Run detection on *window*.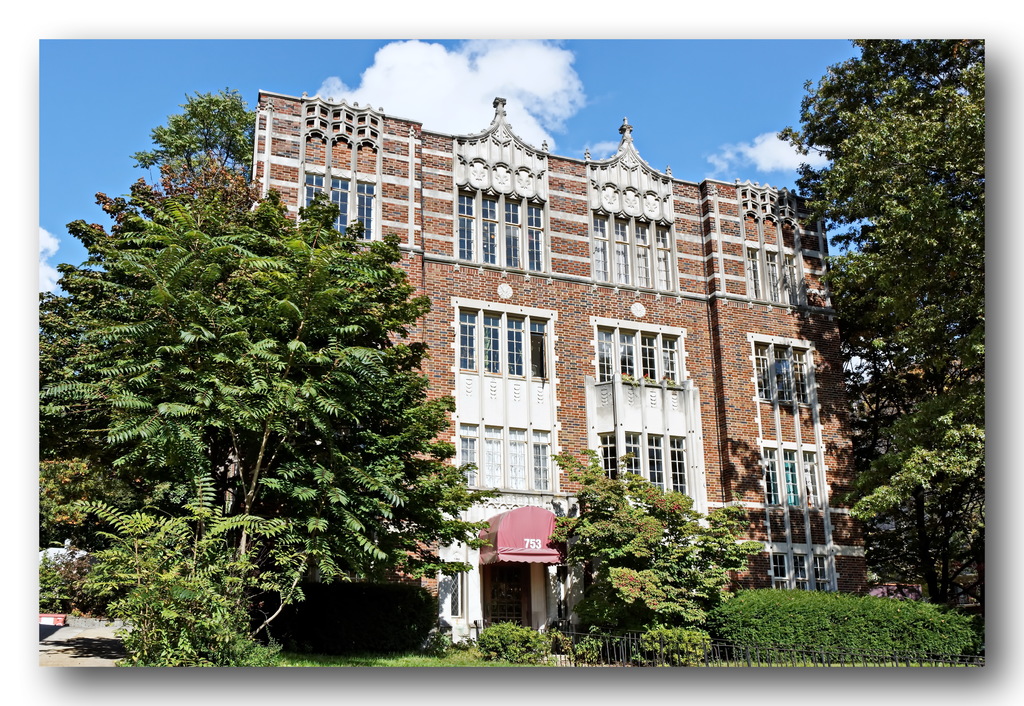
Result: 760 442 837 511.
